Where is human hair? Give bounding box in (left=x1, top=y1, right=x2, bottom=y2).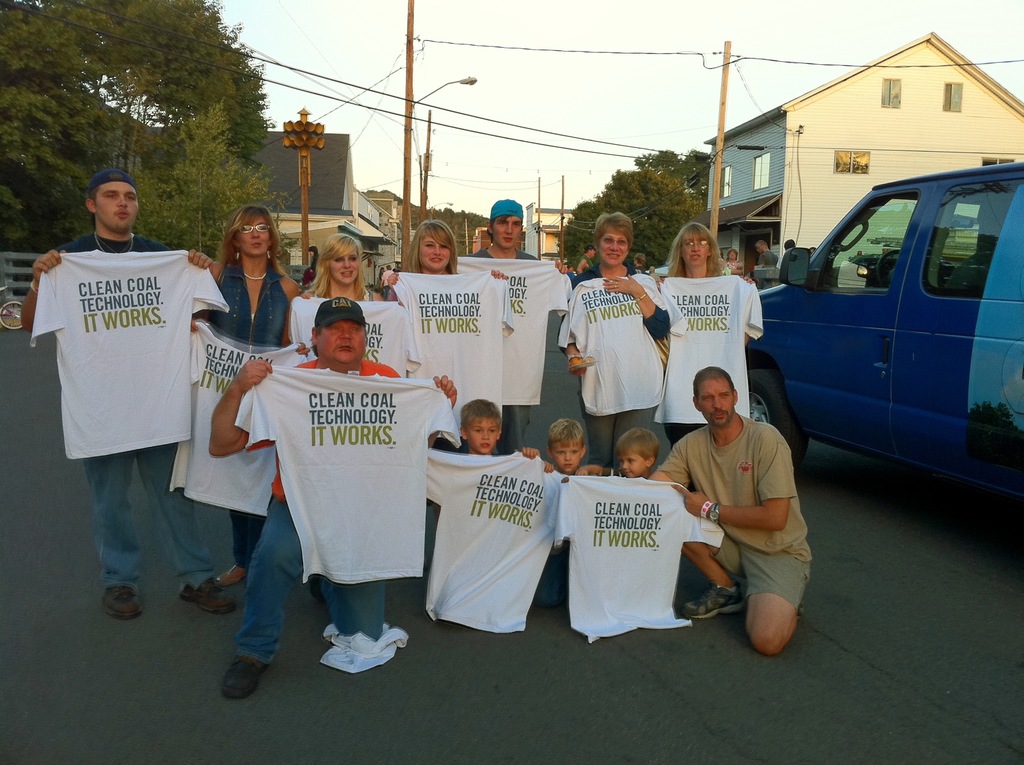
(left=664, top=221, right=723, bottom=278).
